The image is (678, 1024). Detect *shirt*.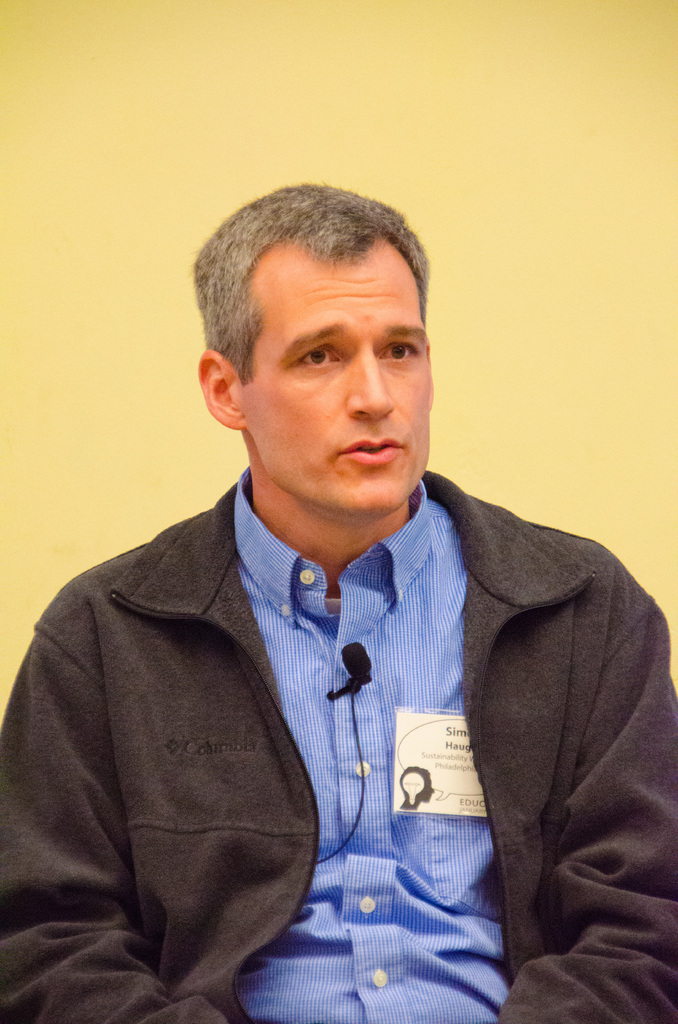
Detection: region(33, 348, 674, 1023).
